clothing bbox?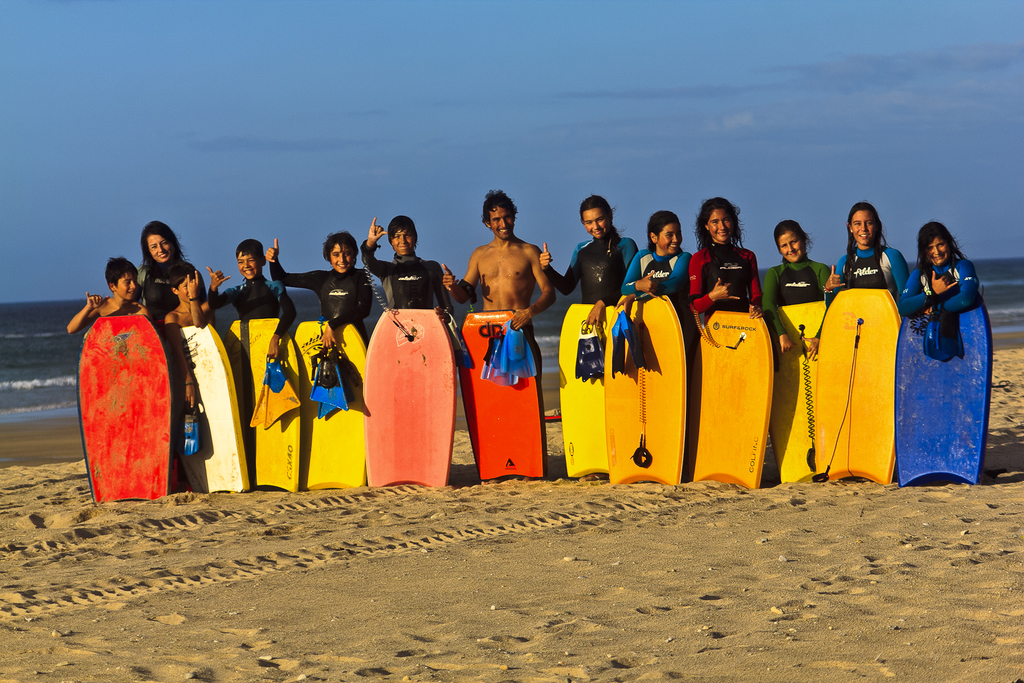
{"x1": 754, "y1": 254, "x2": 834, "y2": 341}
